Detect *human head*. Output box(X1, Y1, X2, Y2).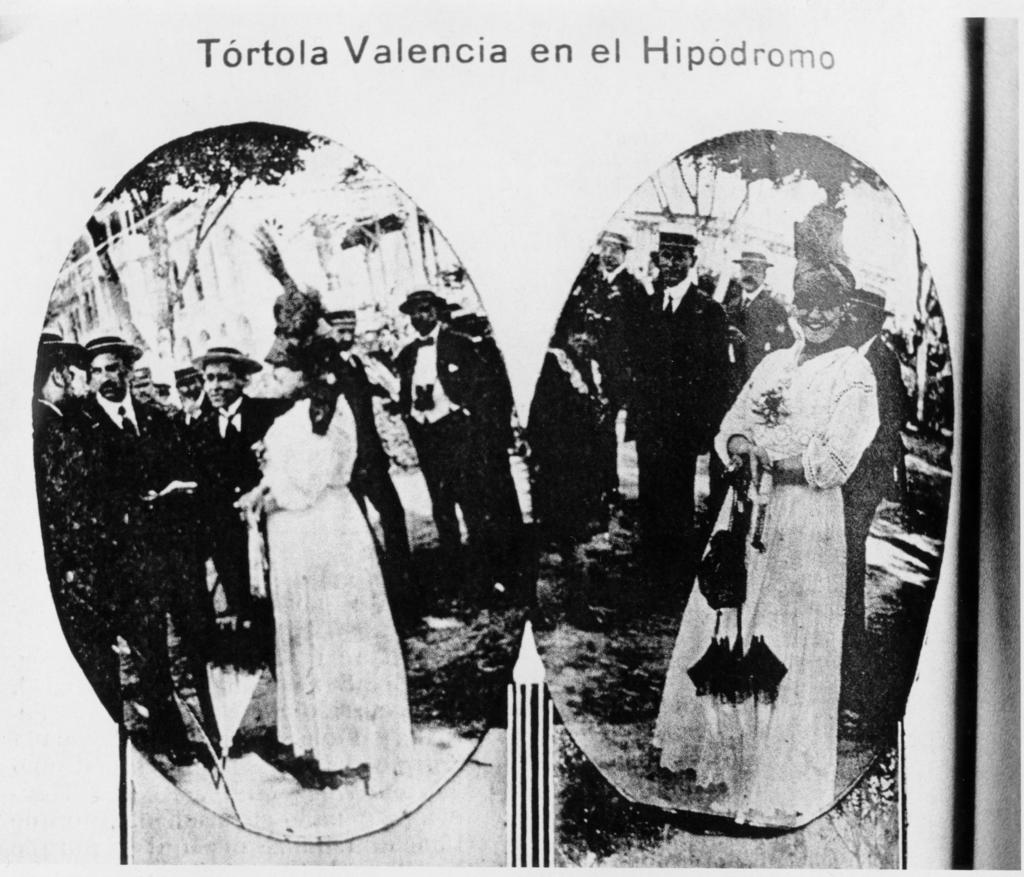
box(130, 367, 152, 404).
